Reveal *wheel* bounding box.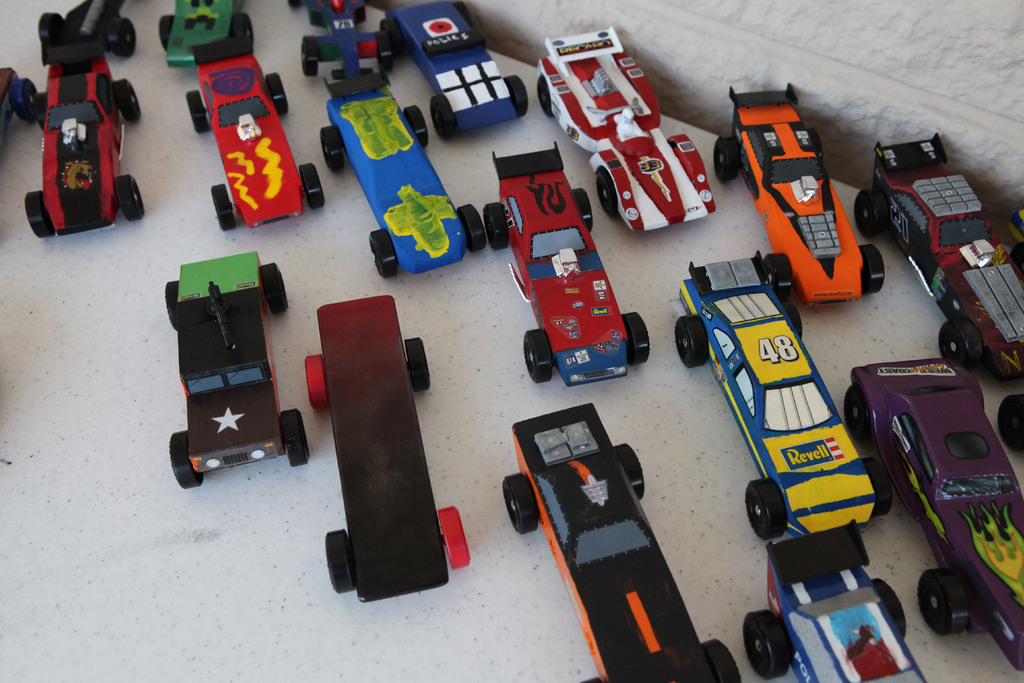
Revealed: [left=769, top=252, right=793, bottom=295].
